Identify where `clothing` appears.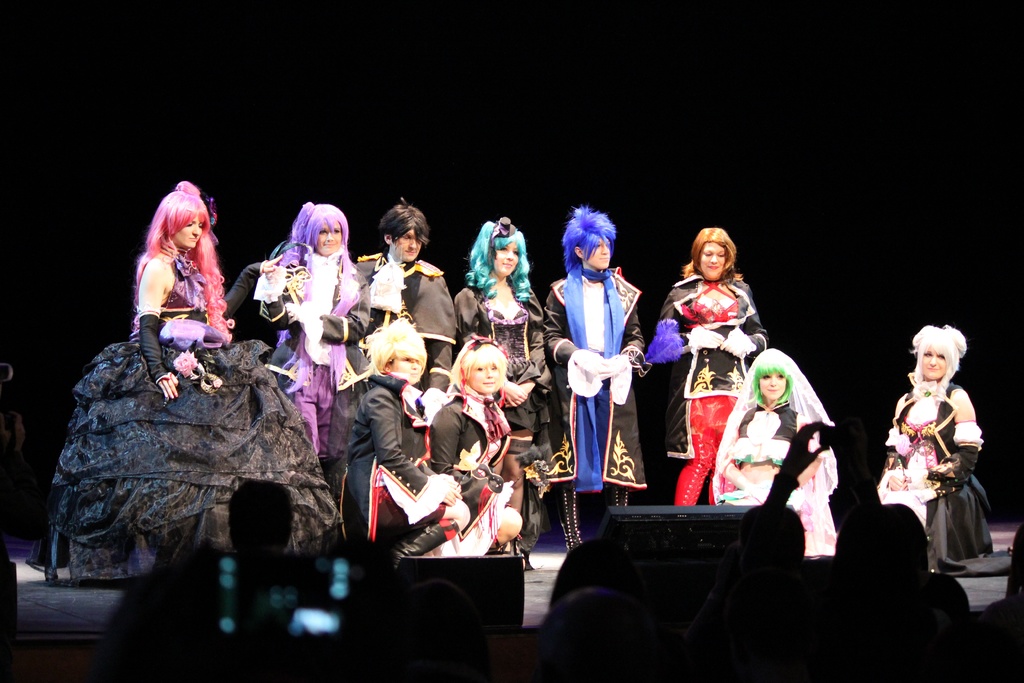
Appears at box(260, 248, 371, 458).
